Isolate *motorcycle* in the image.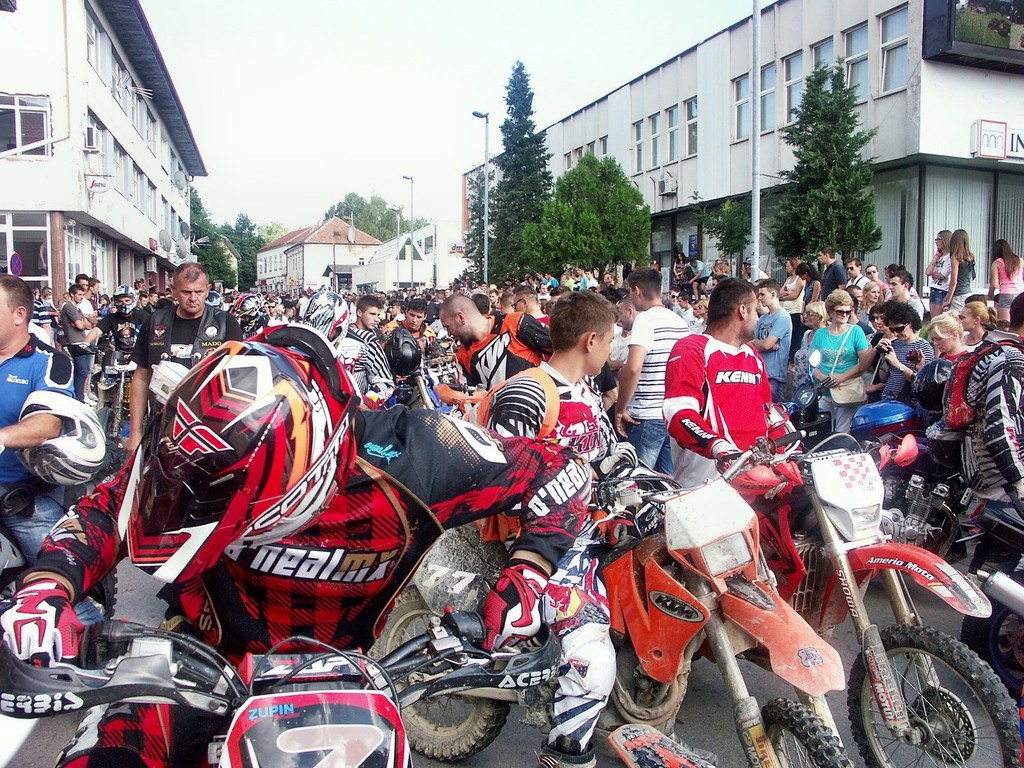
Isolated region: [x1=95, y1=344, x2=131, y2=441].
